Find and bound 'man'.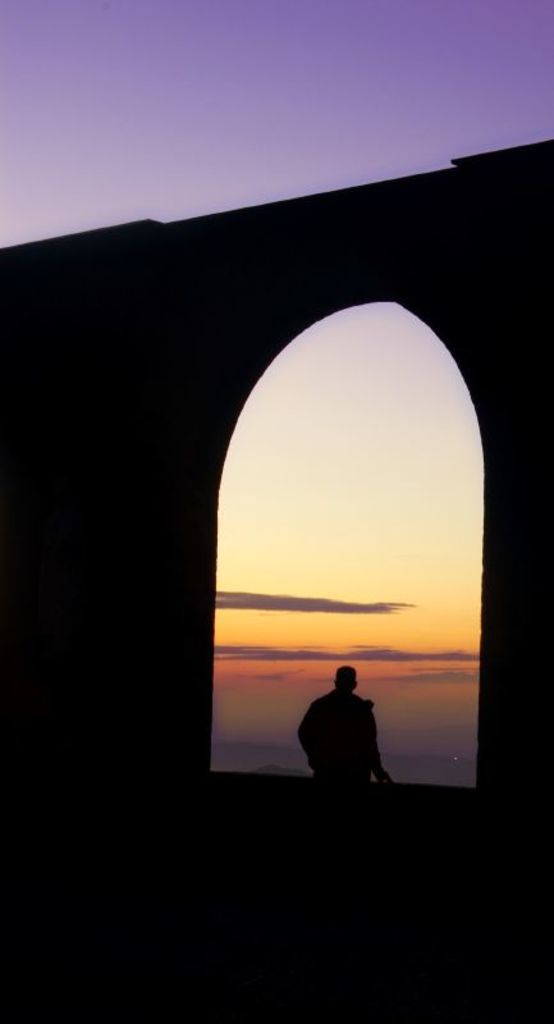
Bound: [303, 664, 395, 794].
